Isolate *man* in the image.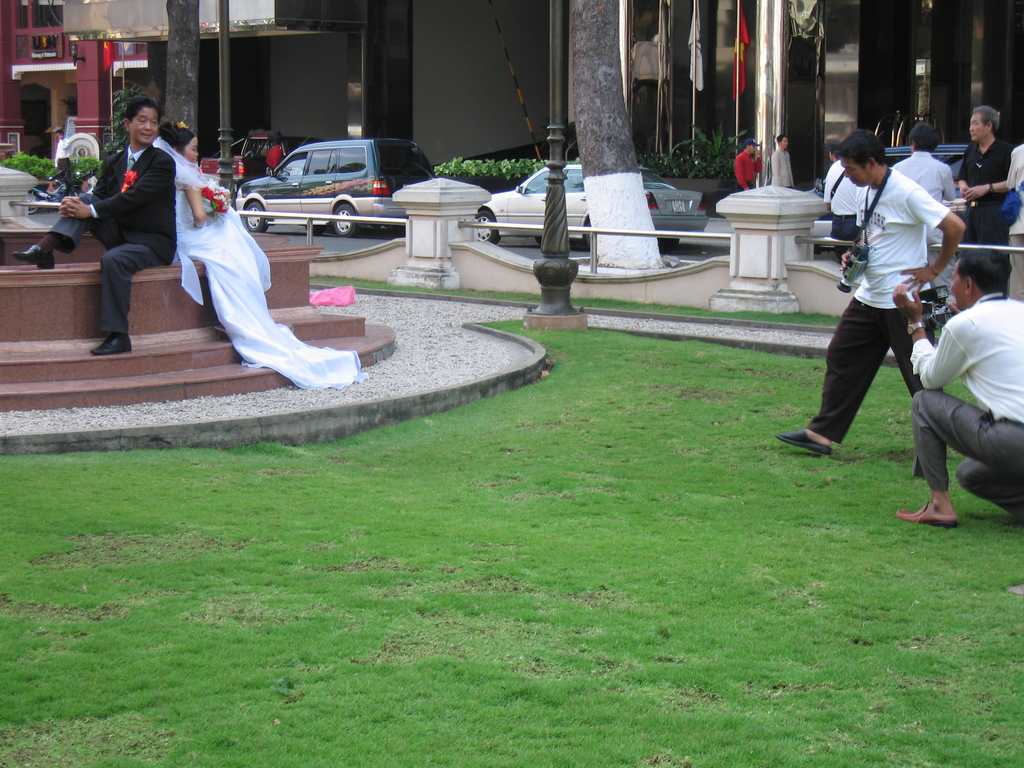
Isolated region: <region>733, 137, 764, 192</region>.
